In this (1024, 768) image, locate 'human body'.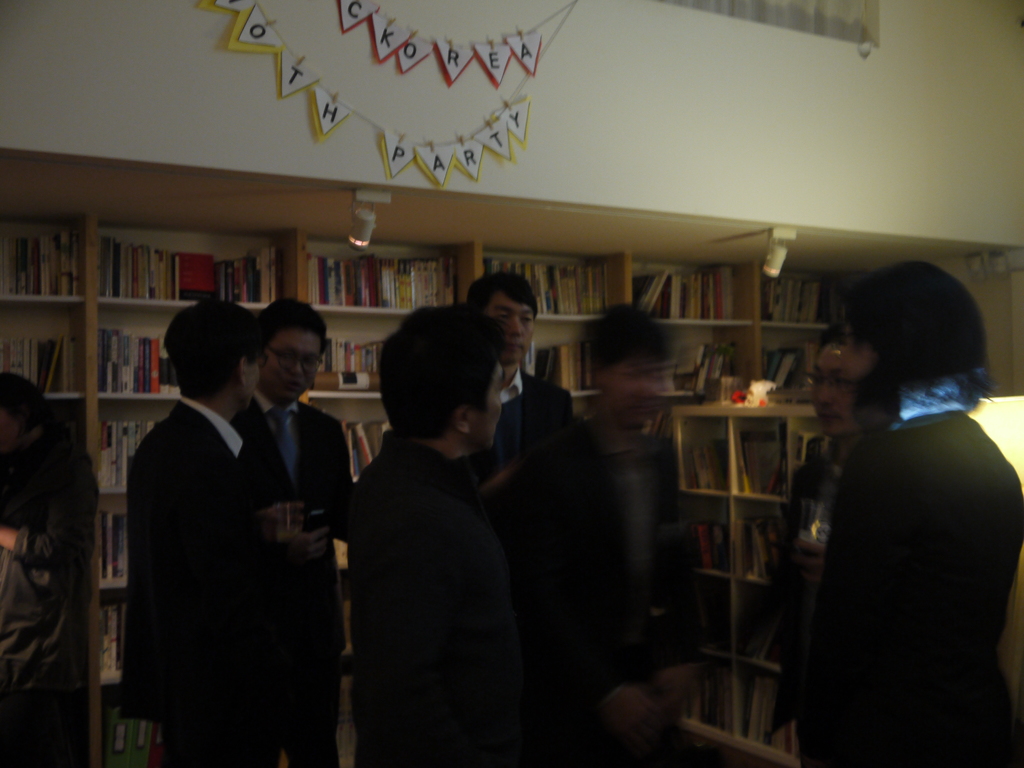
Bounding box: left=225, top=296, right=349, bottom=767.
